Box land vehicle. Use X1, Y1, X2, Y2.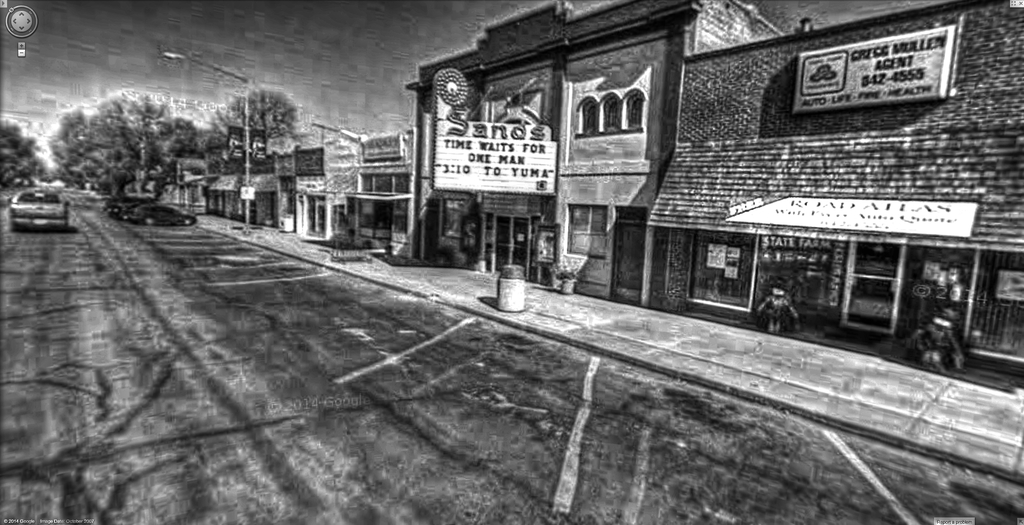
6, 186, 70, 228.
